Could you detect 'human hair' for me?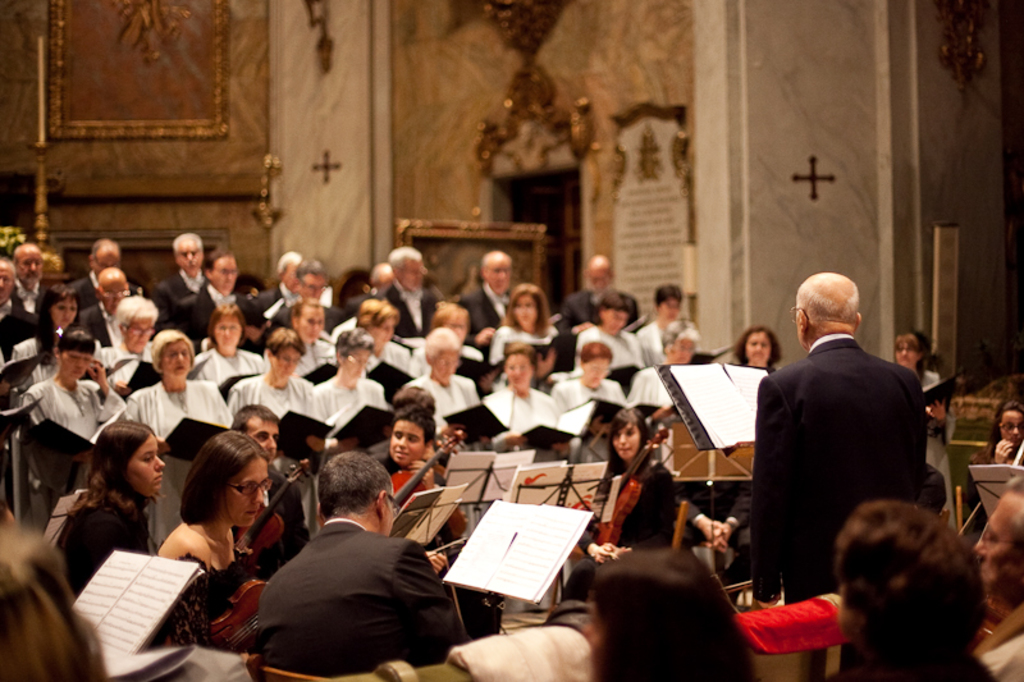
Detection result: x1=262, y1=328, x2=306, y2=360.
